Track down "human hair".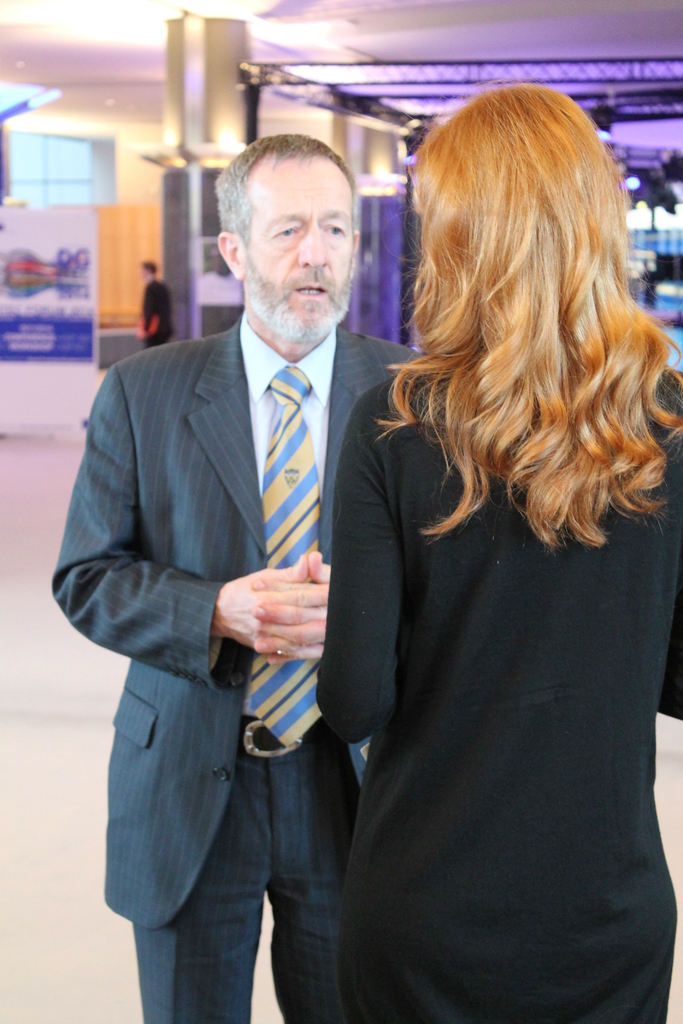
Tracked to 349,58,666,579.
